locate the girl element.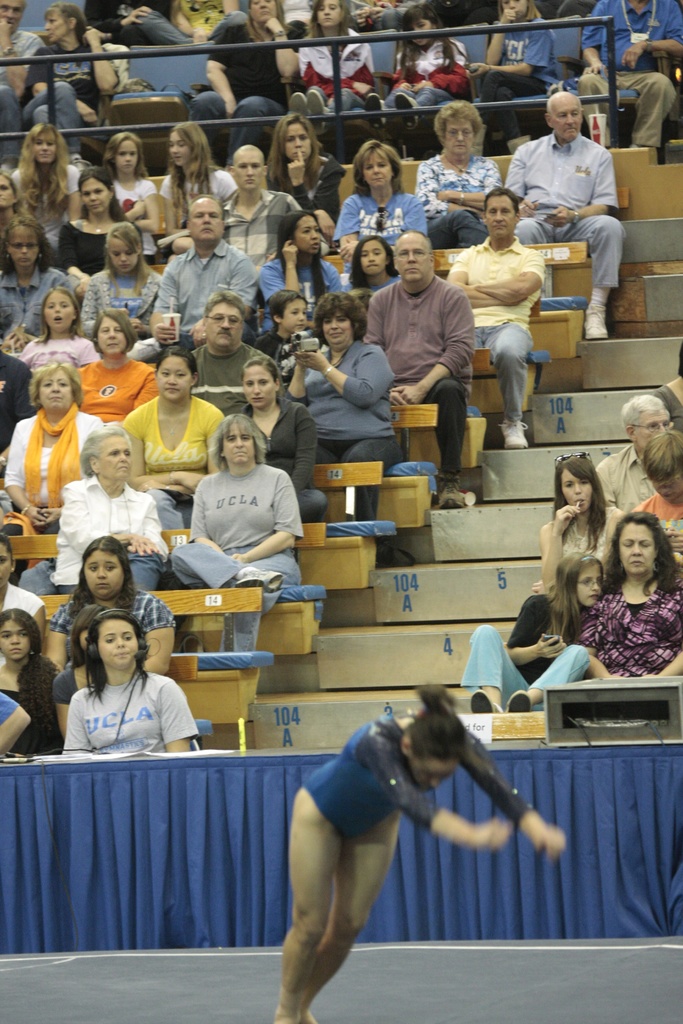
Element bbox: left=18, top=287, right=100, bottom=372.
